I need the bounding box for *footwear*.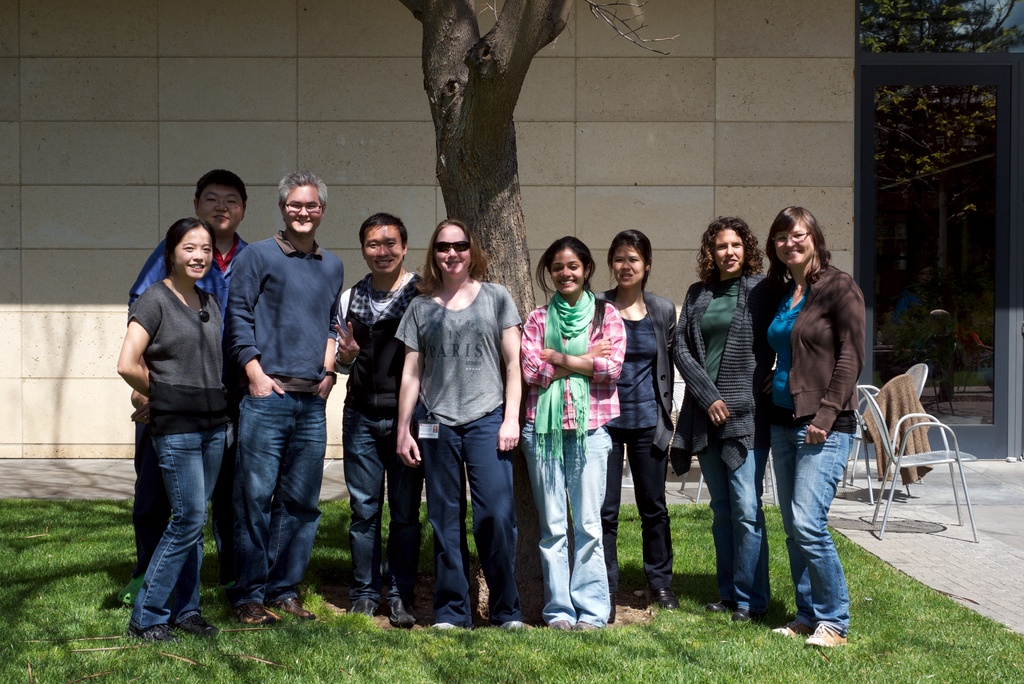
Here it is: 724, 604, 755, 629.
